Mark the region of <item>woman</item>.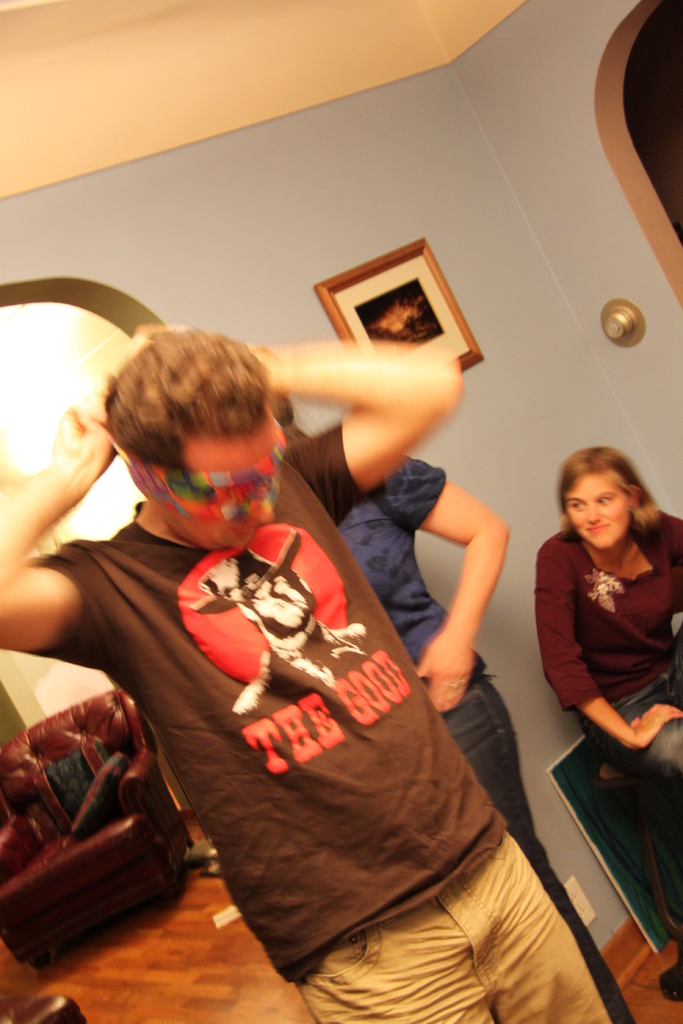
Region: <region>529, 439, 682, 830</region>.
